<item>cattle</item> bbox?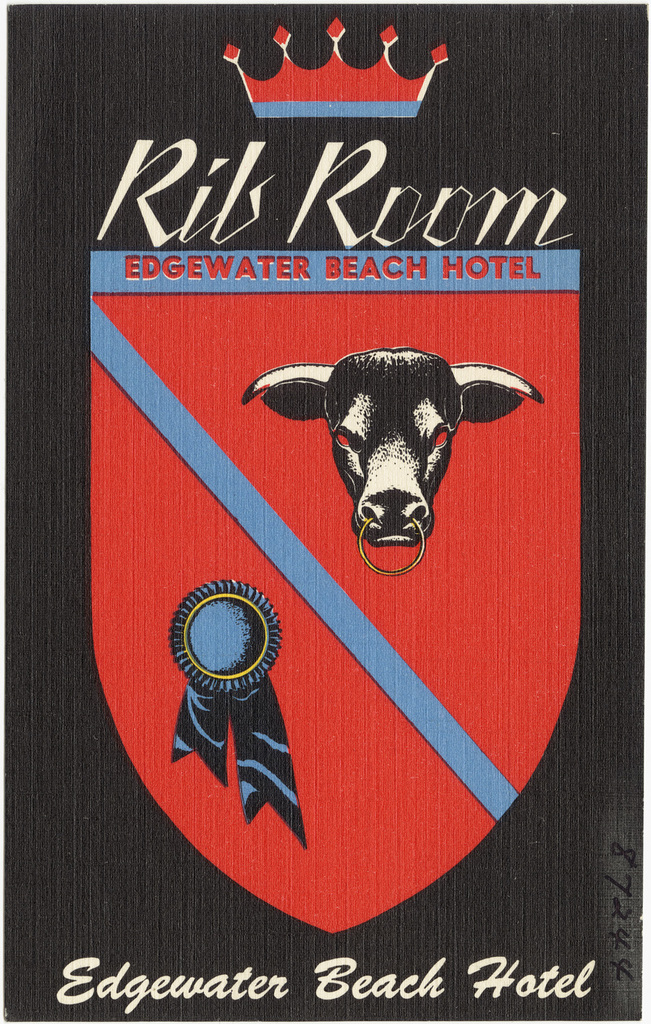
box=[243, 343, 544, 574]
